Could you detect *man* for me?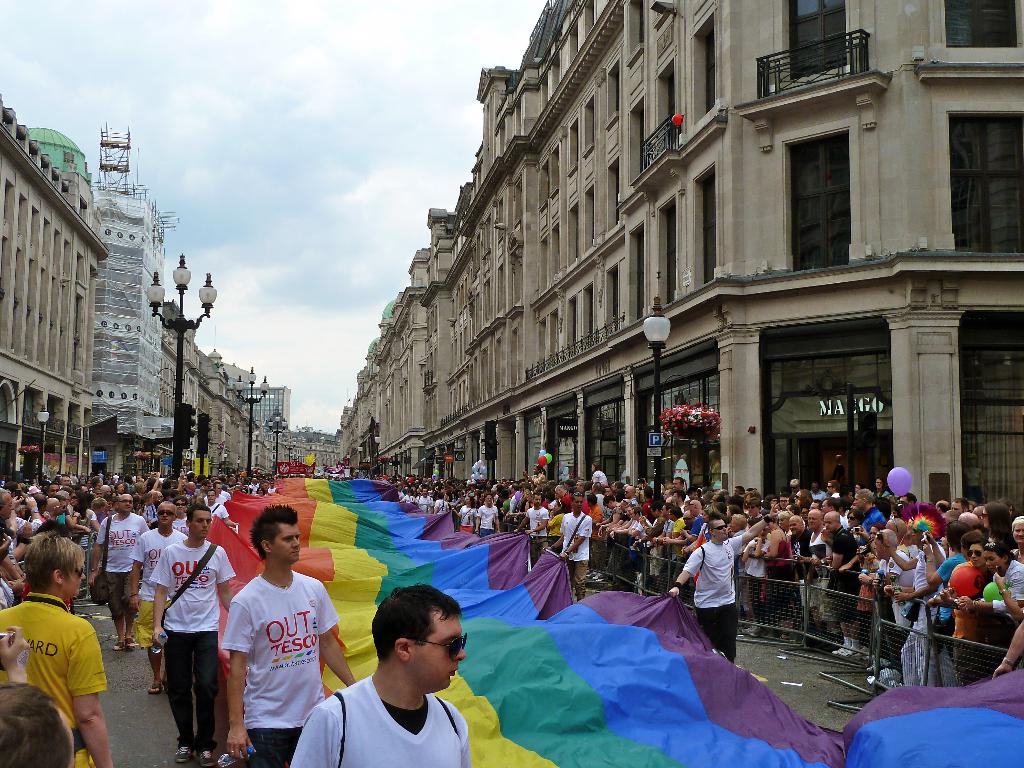
Detection result: 294/599/509/767.
